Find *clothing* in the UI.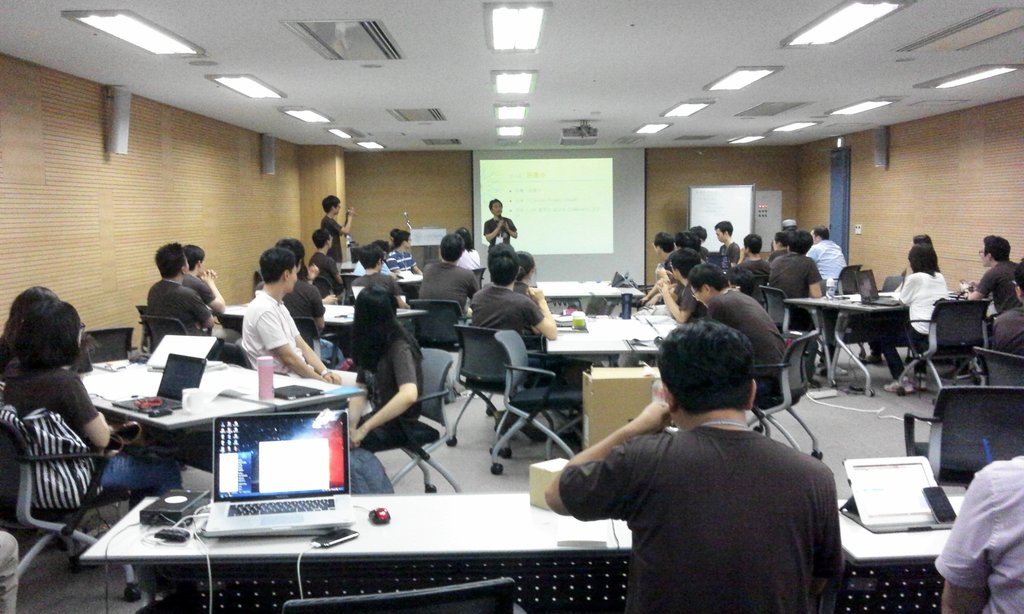
UI element at 241 295 300 375.
